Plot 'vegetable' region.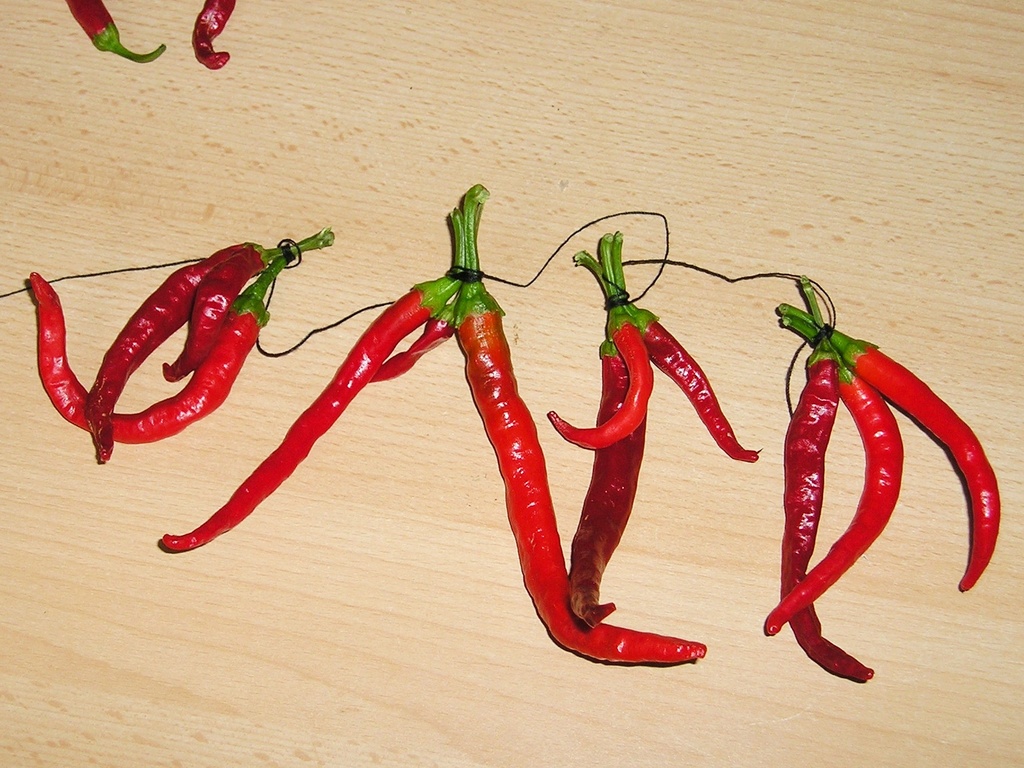
Plotted at <bbox>189, 0, 233, 69</bbox>.
